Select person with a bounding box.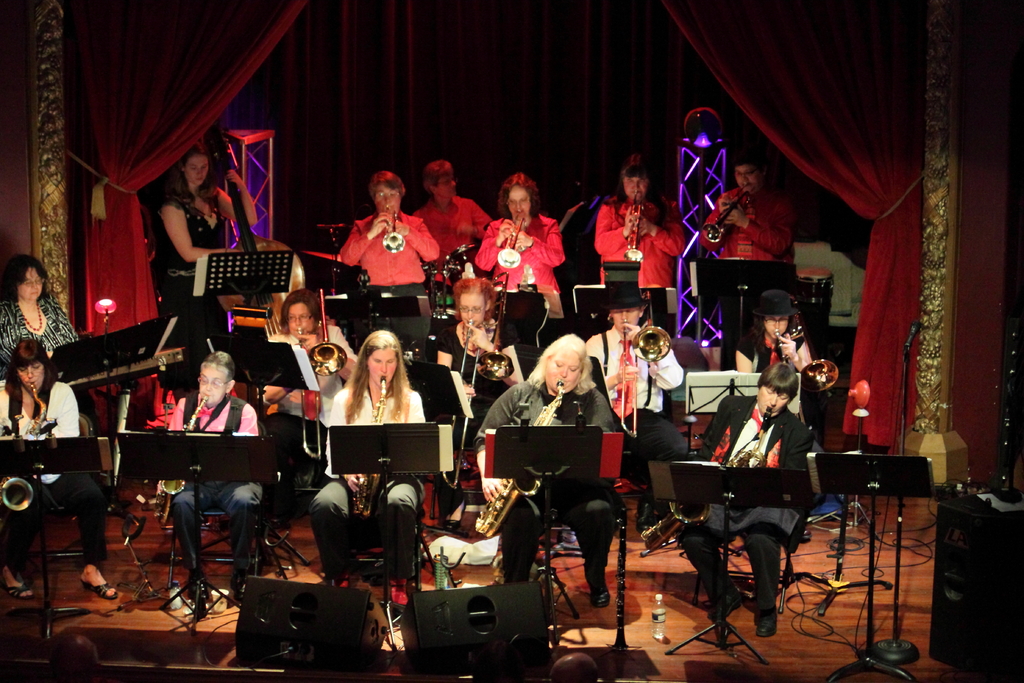
422/167/487/300.
